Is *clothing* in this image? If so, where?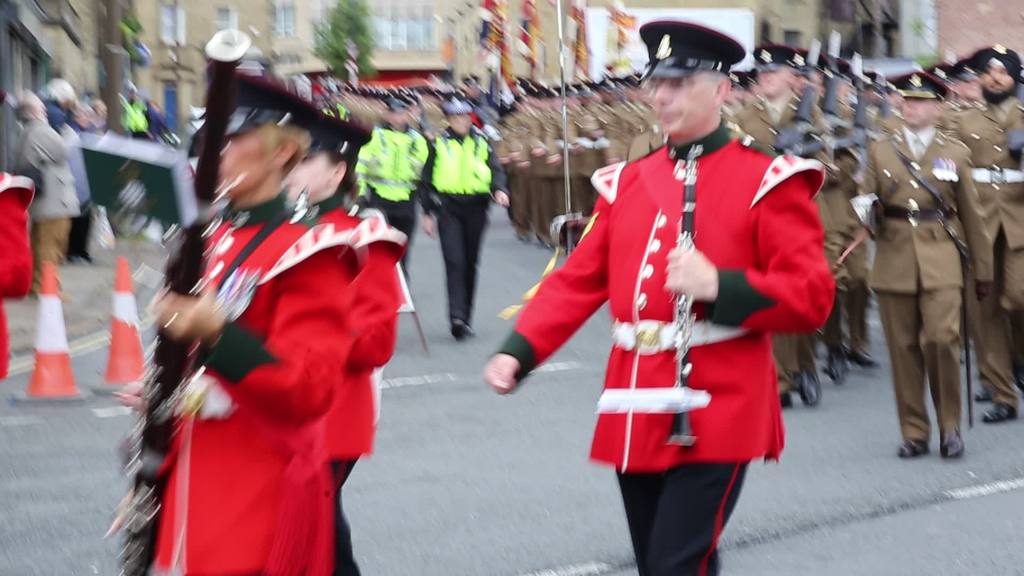
Yes, at left=44, top=104, right=86, bottom=257.
